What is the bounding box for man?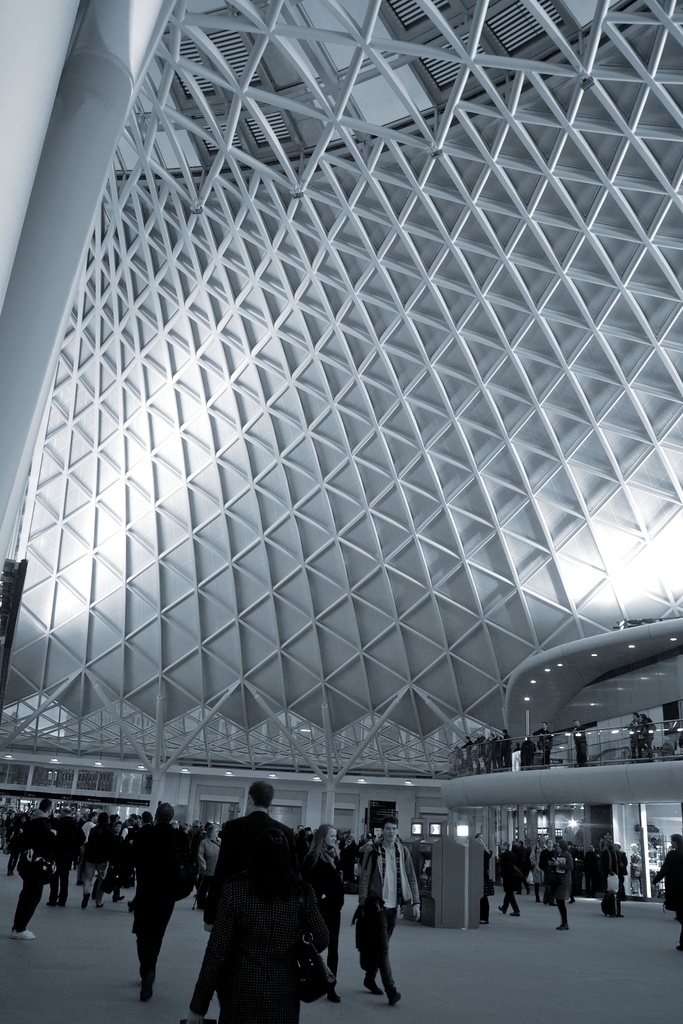
(346, 826, 413, 1009).
